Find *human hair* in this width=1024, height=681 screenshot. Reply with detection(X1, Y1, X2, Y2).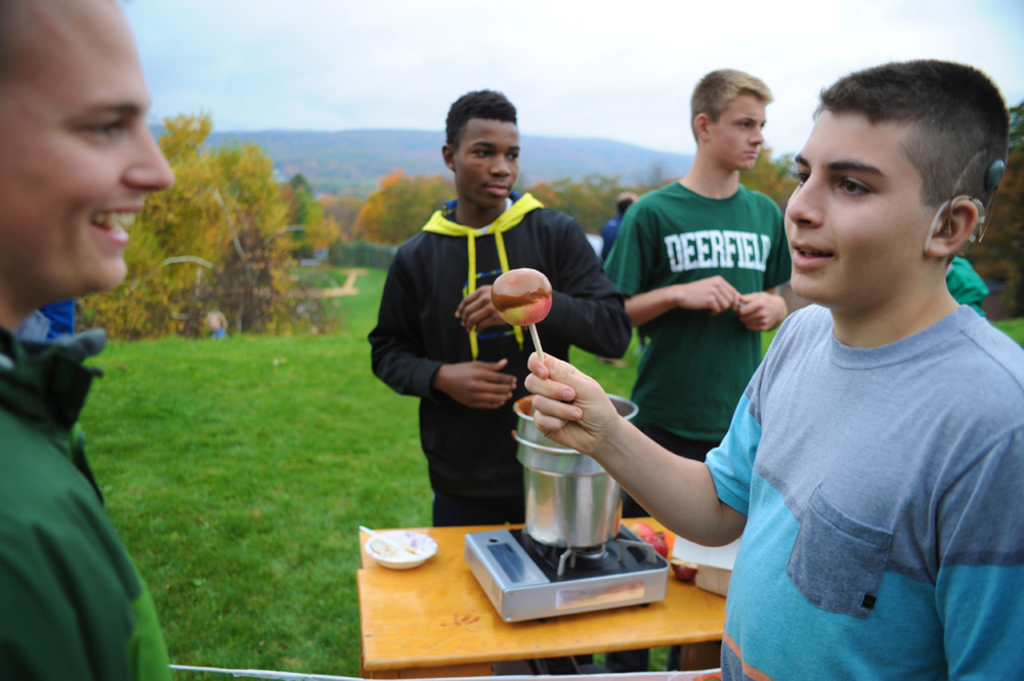
detection(686, 66, 772, 137).
